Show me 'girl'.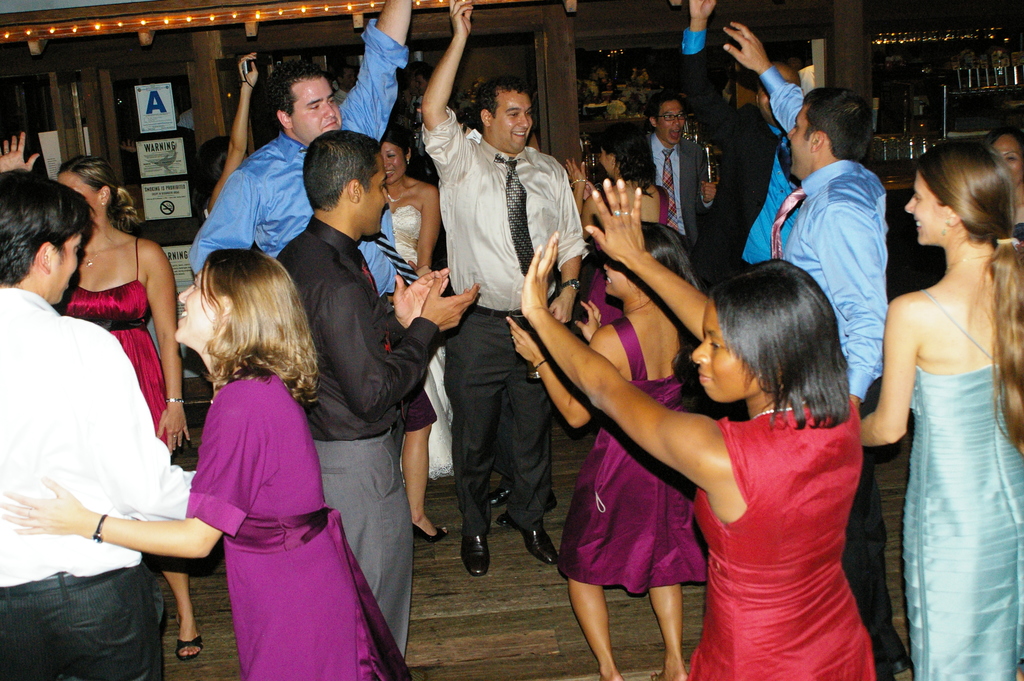
'girl' is here: left=869, top=142, right=1023, bottom=680.
